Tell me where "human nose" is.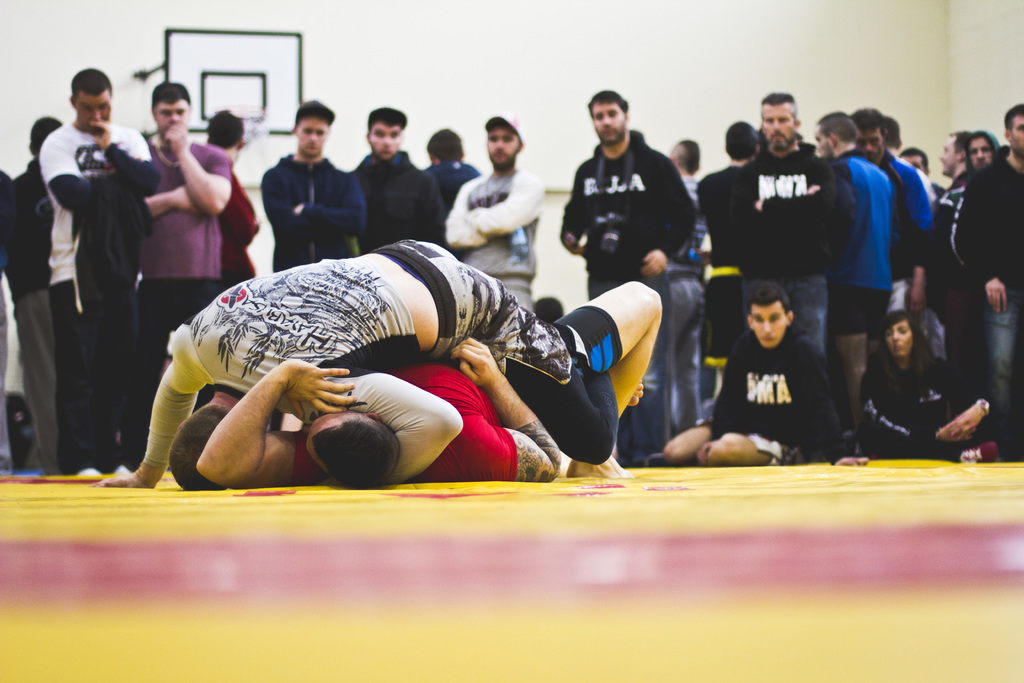
"human nose" is at (384, 136, 392, 145).
